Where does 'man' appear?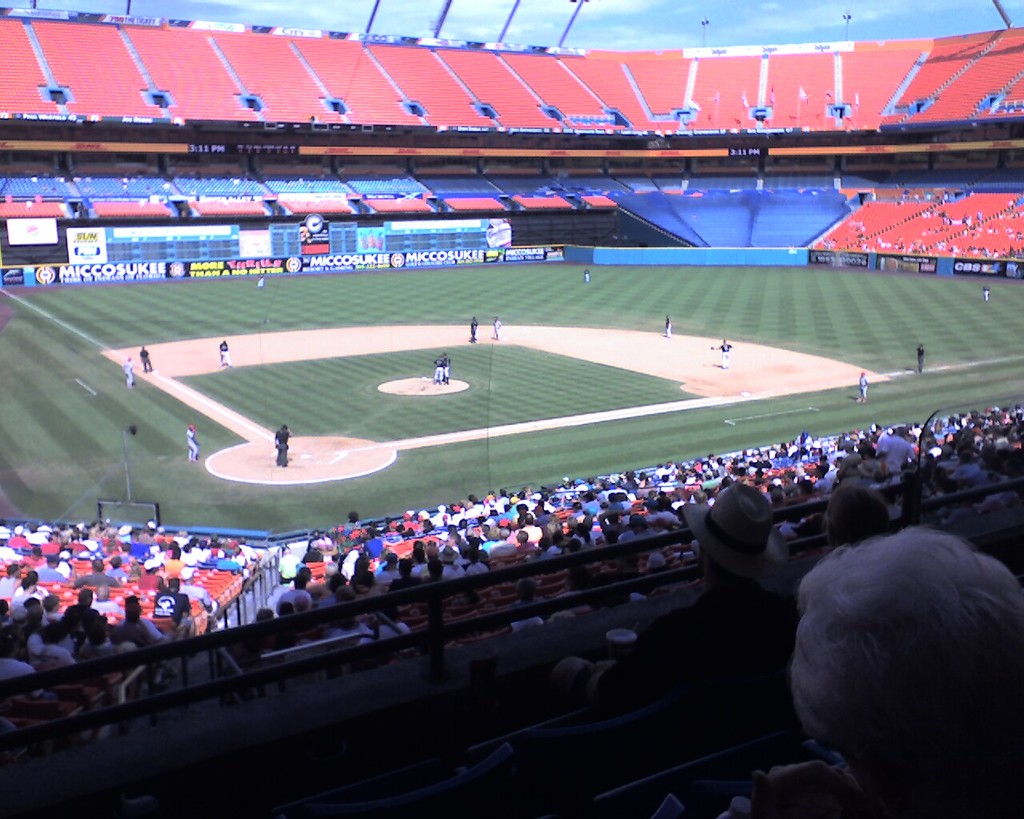
Appears at locate(274, 425, 290, 469).
